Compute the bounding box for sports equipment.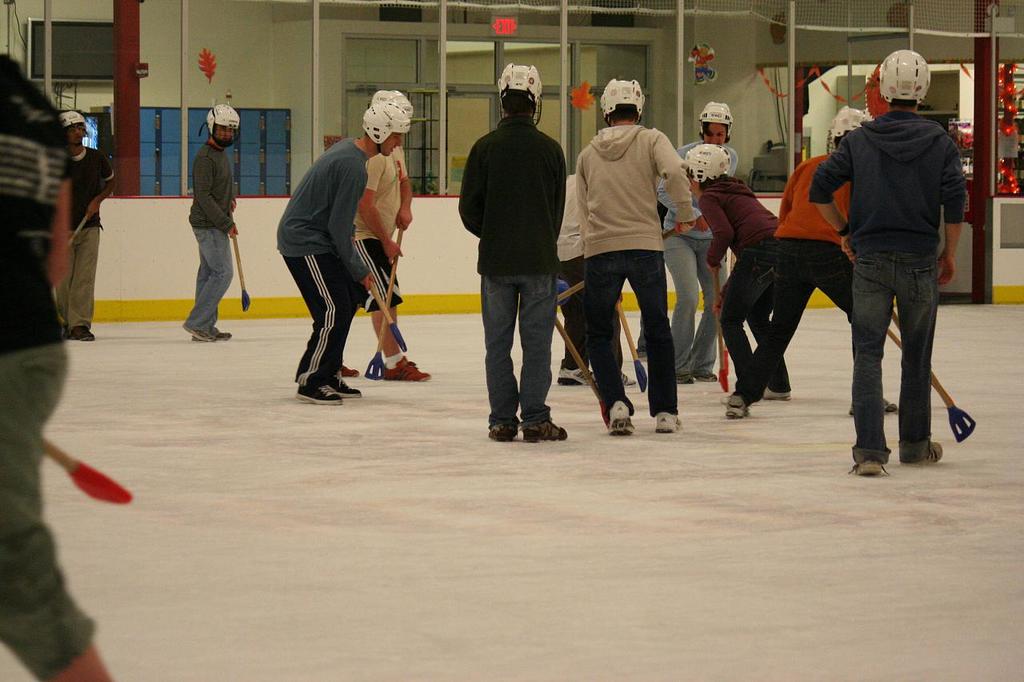
rect(370, 89, 414, 122).
